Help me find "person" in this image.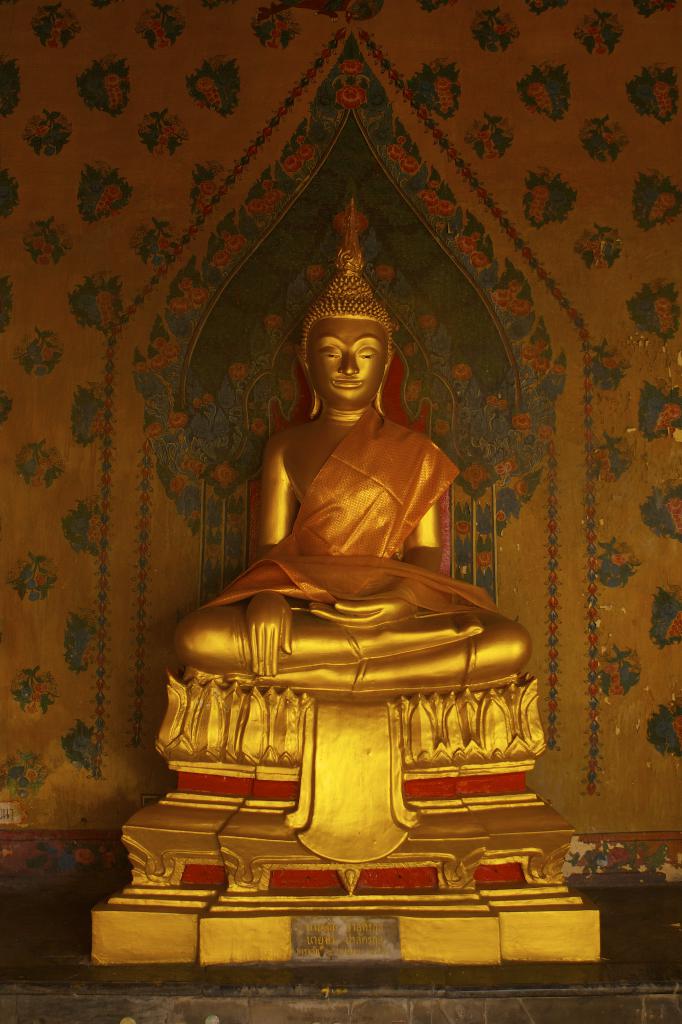
Found it: <region>216, 269, 486, 664</region>.
